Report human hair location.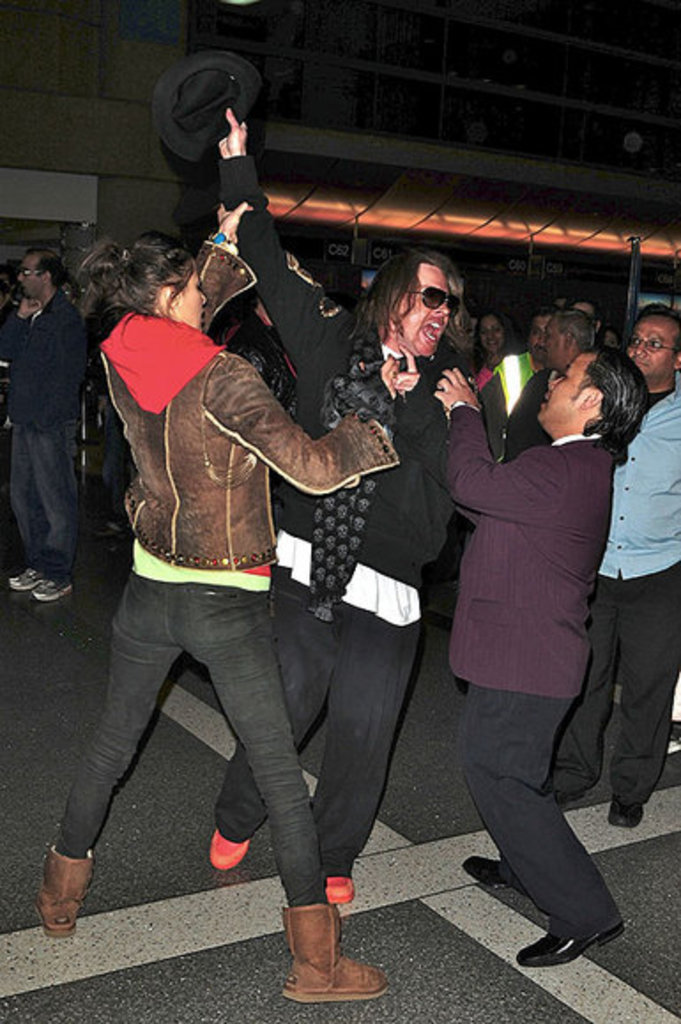
Report: bbox(85, 228, 195, 329).
